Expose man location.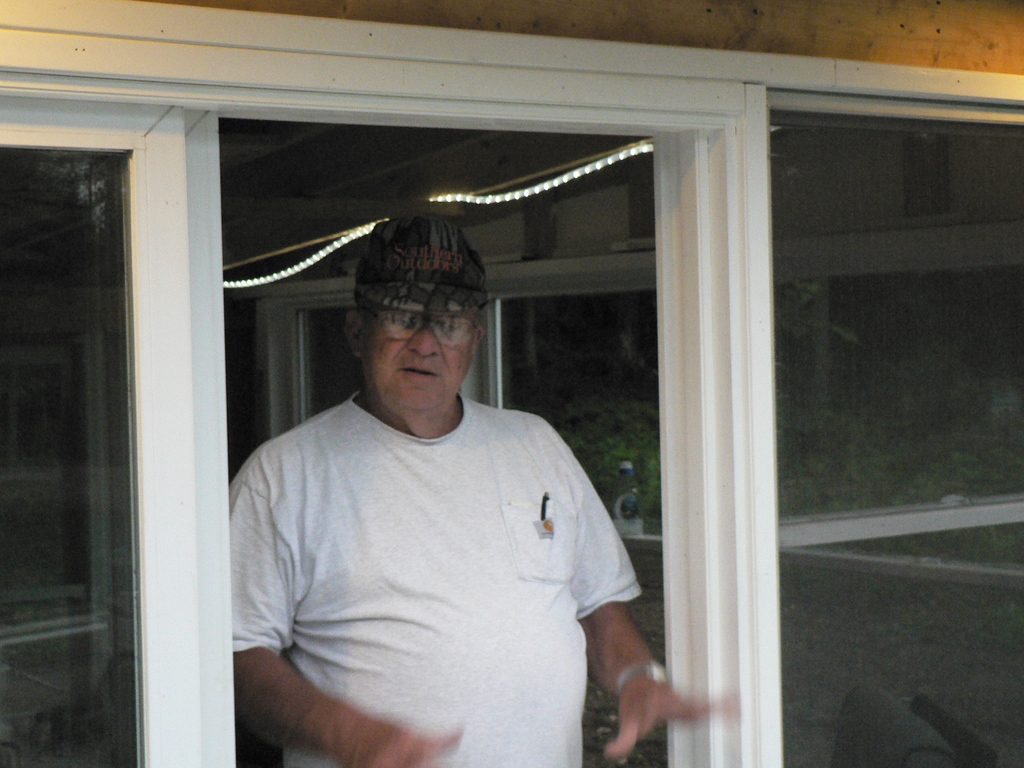
Exposed at (224,207,656,742).
